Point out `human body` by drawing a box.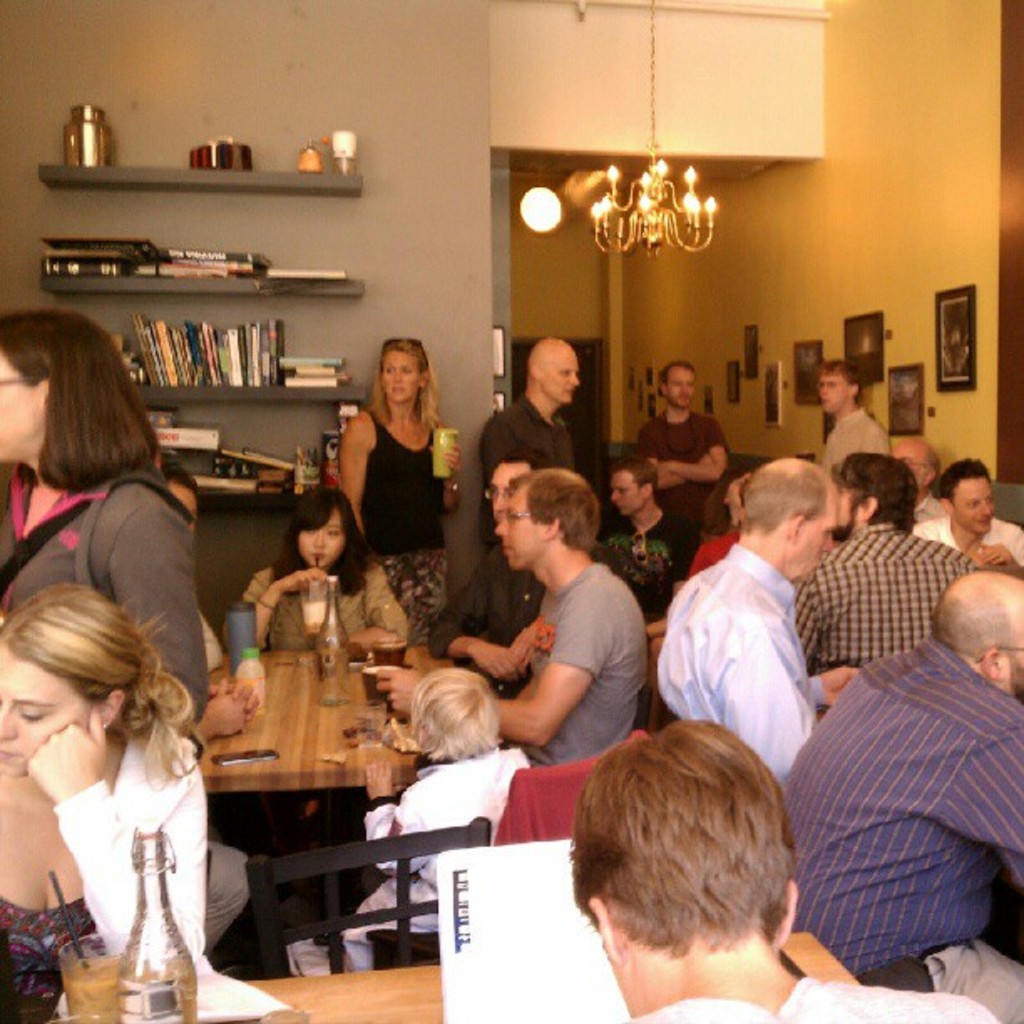
rect(609, 970, 1001, 1022).
